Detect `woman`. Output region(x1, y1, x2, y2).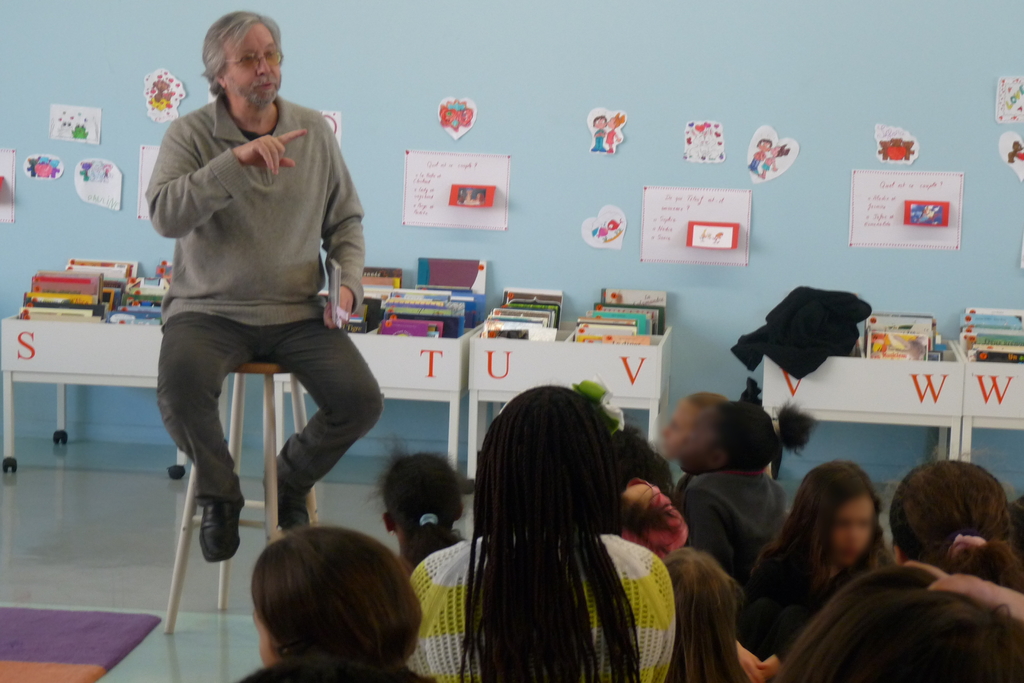
region(775, 559, 1023, 682).
